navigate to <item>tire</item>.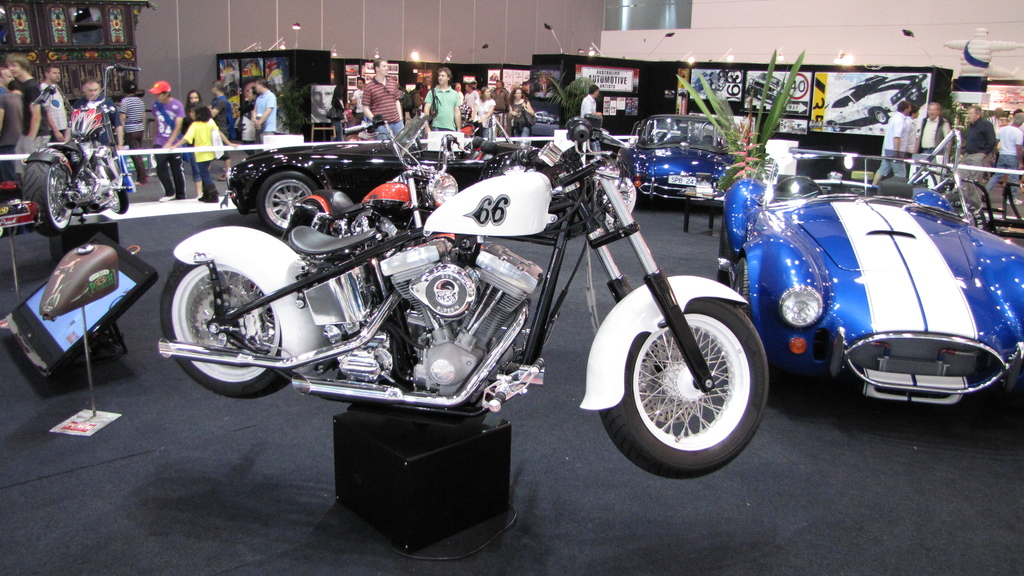
Navigation target: left=91, top=149, right=129, bottom=214.
